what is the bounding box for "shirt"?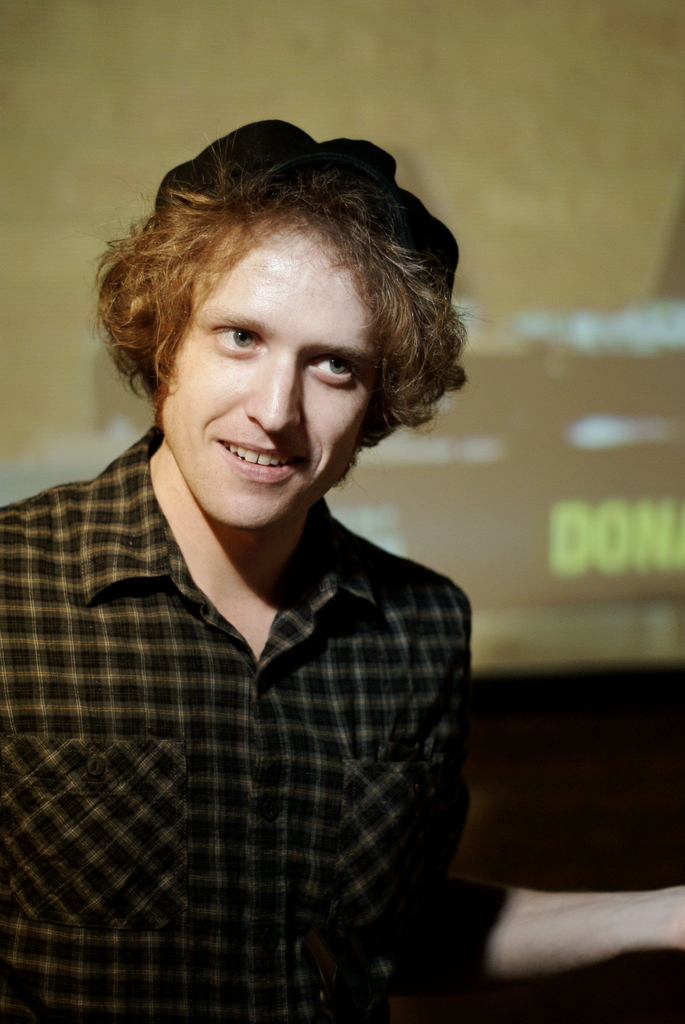
l=0, t=408, r=483, b=977.
